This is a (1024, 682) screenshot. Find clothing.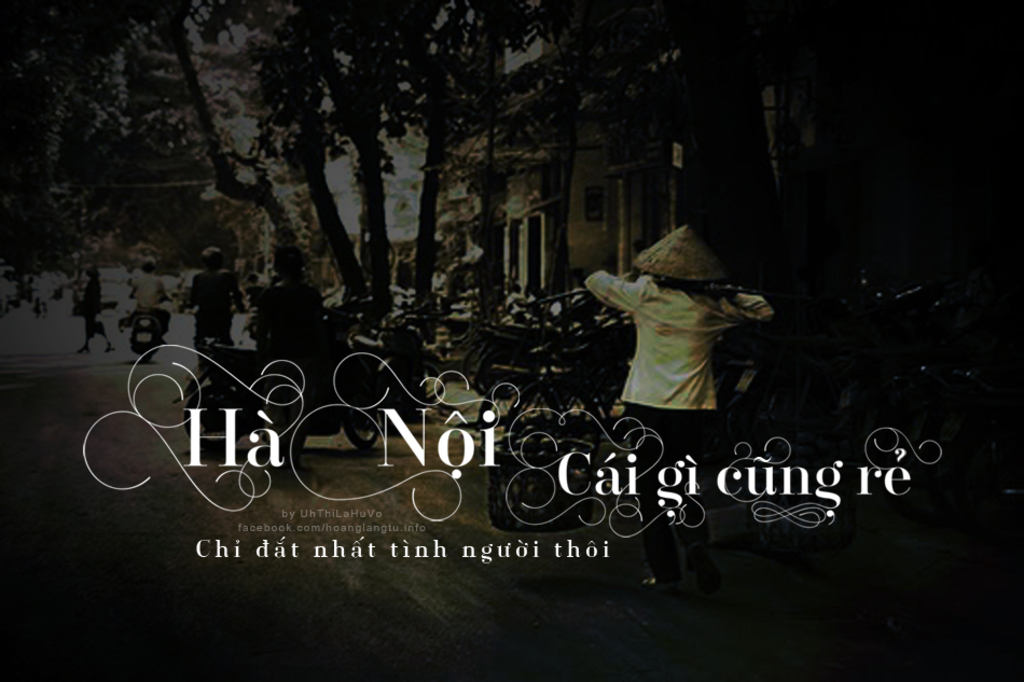
Bounding box: BBox(134, 273, 170, 333).
